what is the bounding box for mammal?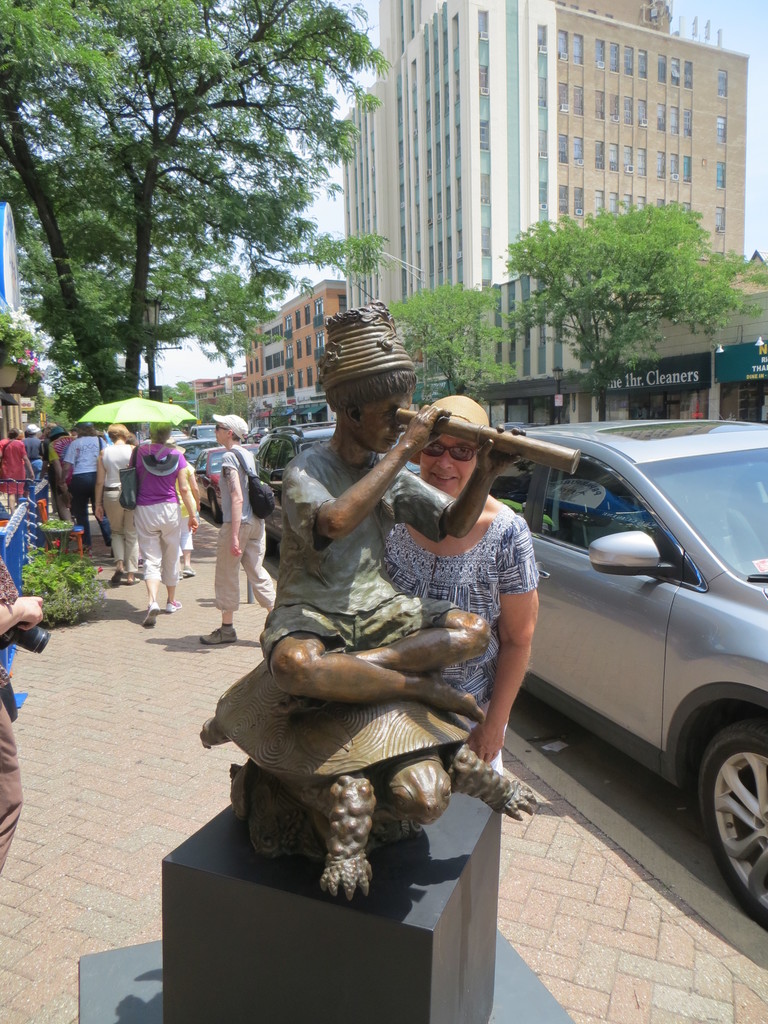
region(0, 551, 43, 873).
